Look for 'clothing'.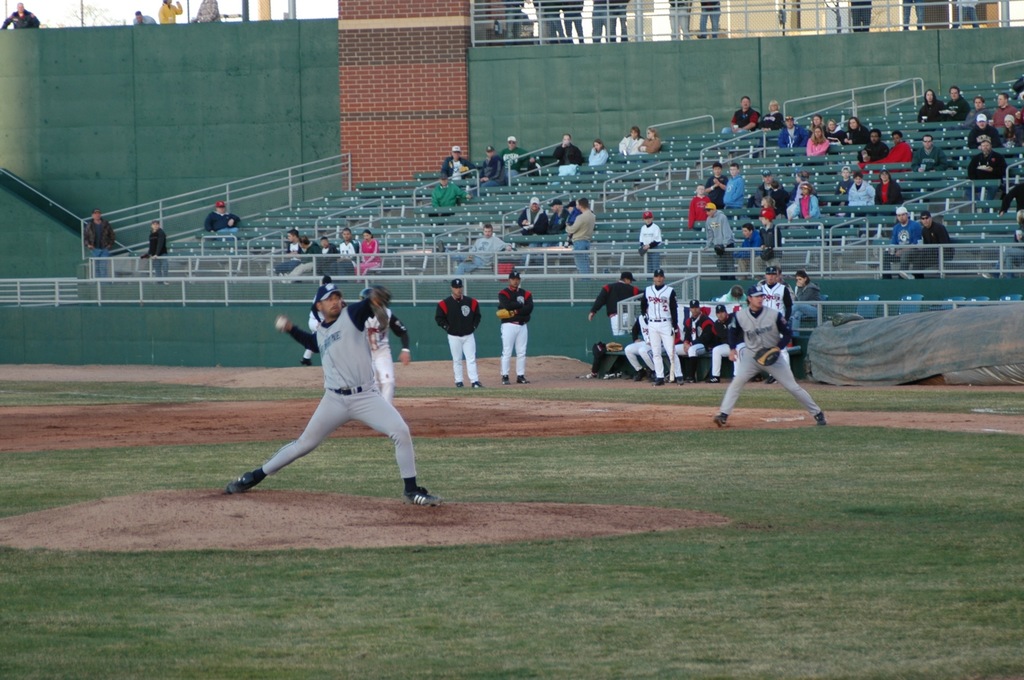
Found: box(454, 239, 510, 276).
